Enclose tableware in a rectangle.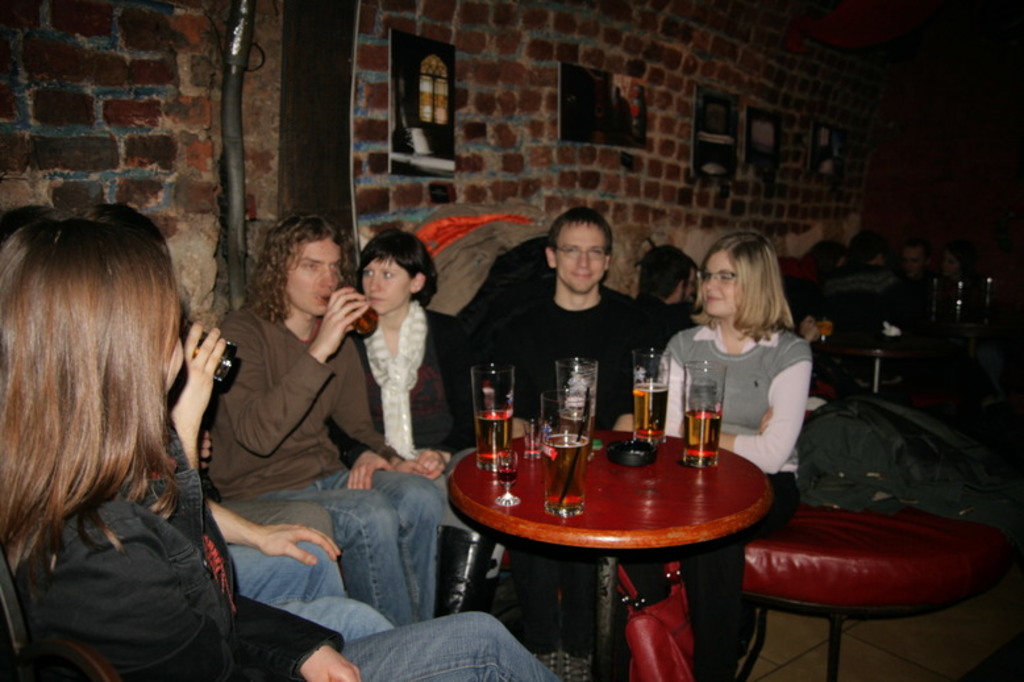
x1=180, y1=312, x2=230, y2=386.
